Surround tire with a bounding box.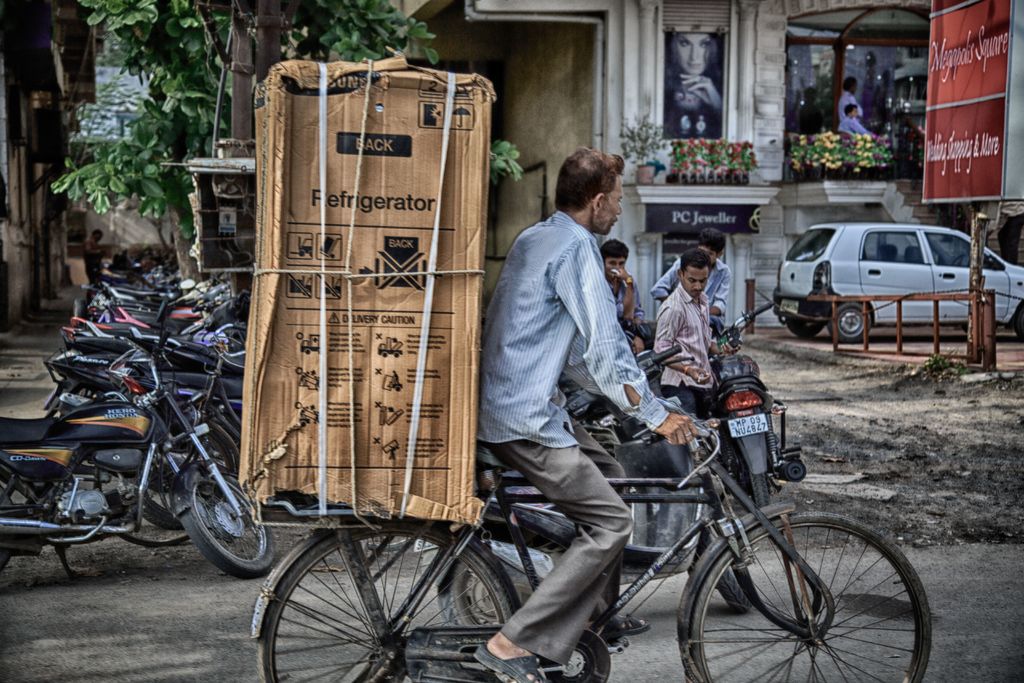
433, 554, 535, 627.
